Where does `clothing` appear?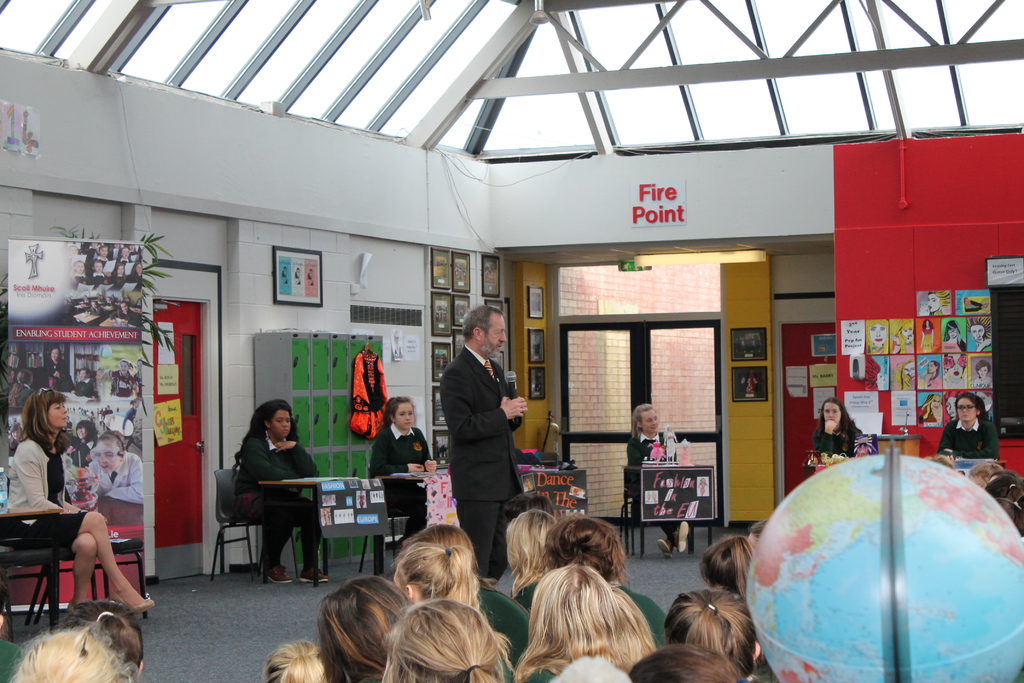
Appears at 75,377,93,397.
